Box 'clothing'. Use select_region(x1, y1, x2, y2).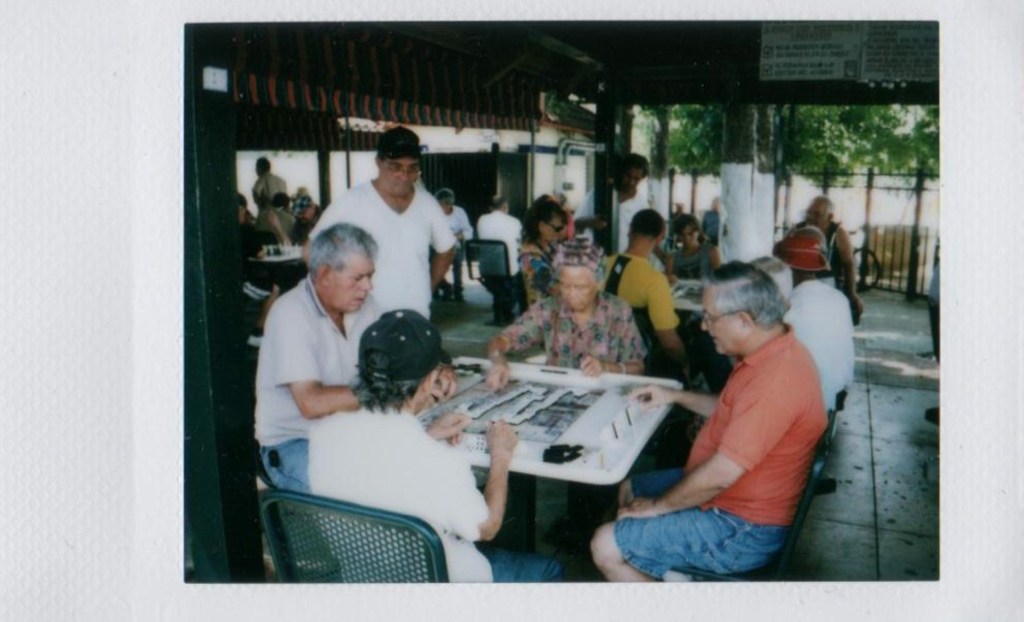
select_region(304, 396, 573, 579).
